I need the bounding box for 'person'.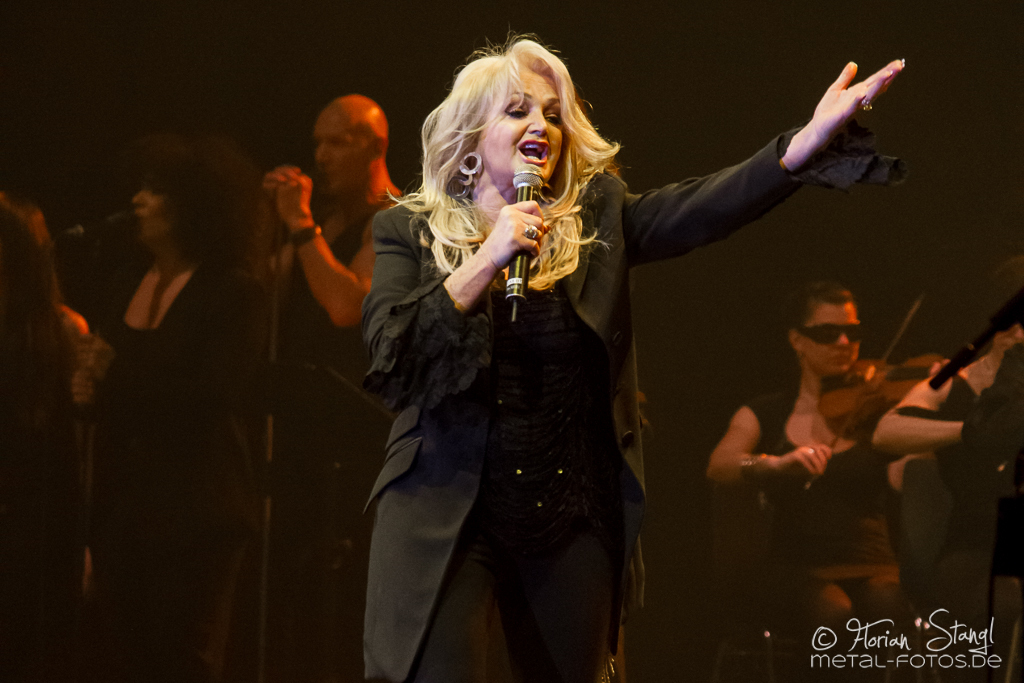
Here it is: x1=363, y1=30, x2=901, y2=682.
